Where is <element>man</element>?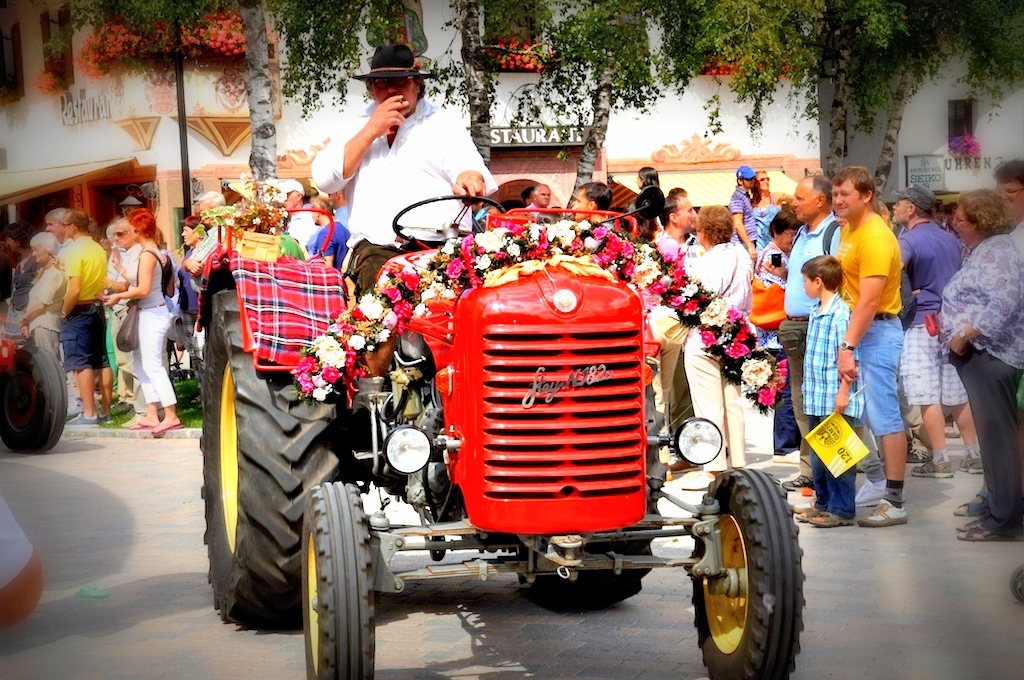
(59,209,118,426).
